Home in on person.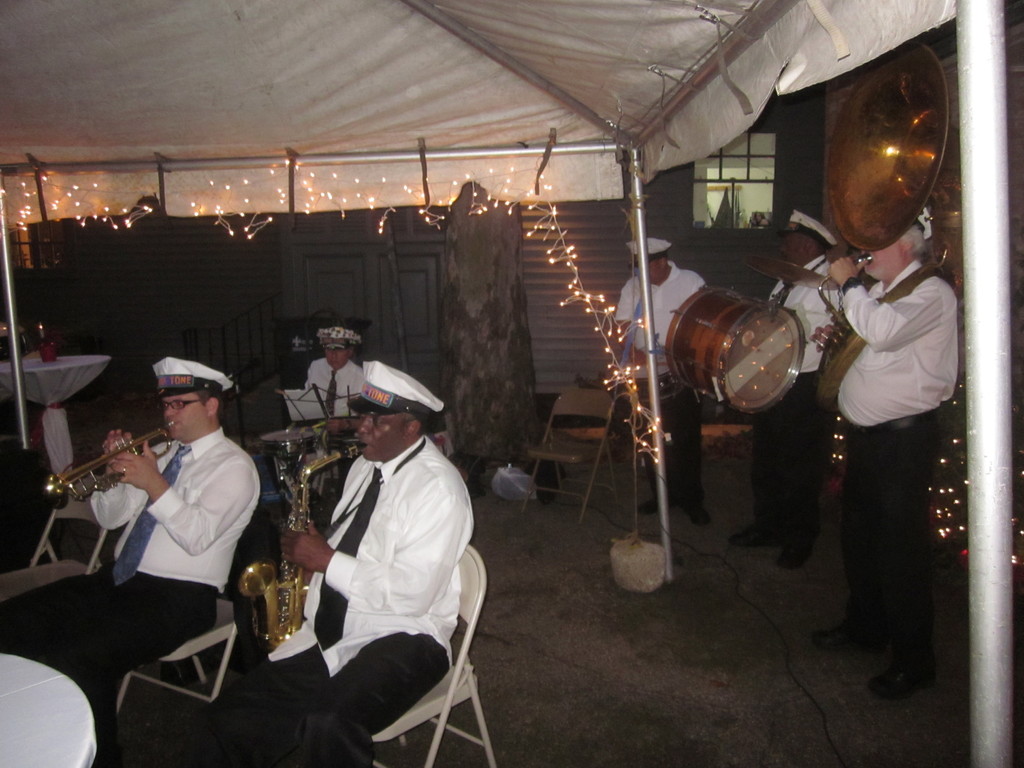
Homed in at (273, 322, 366, 495).
